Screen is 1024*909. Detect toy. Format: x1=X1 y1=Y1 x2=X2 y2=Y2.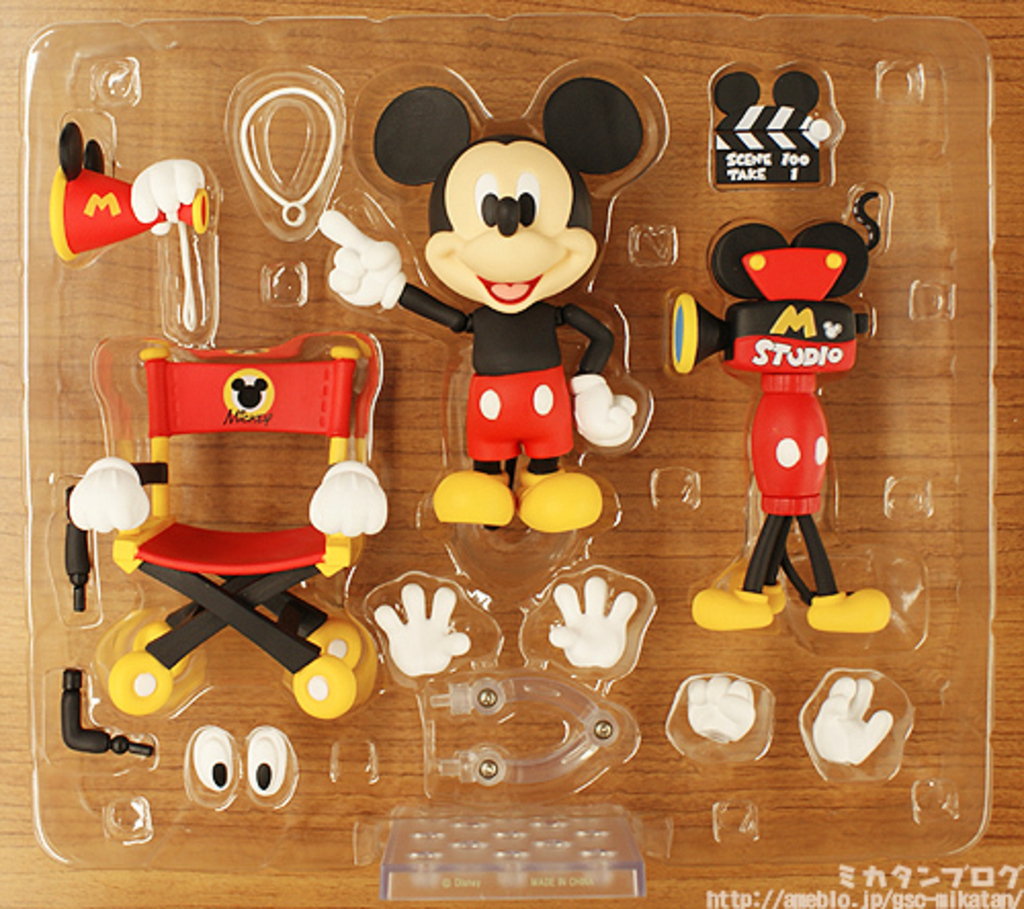
x1=190 y1=731 x2=240 y2=794.
